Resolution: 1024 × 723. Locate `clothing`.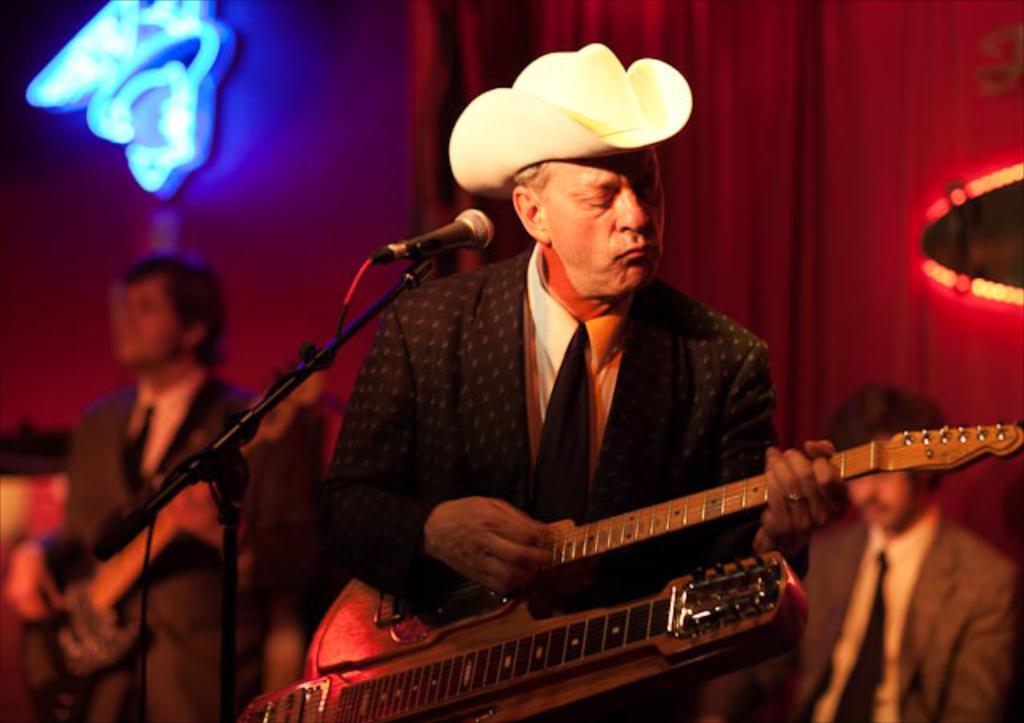
region(306, 238, 781, 614).
